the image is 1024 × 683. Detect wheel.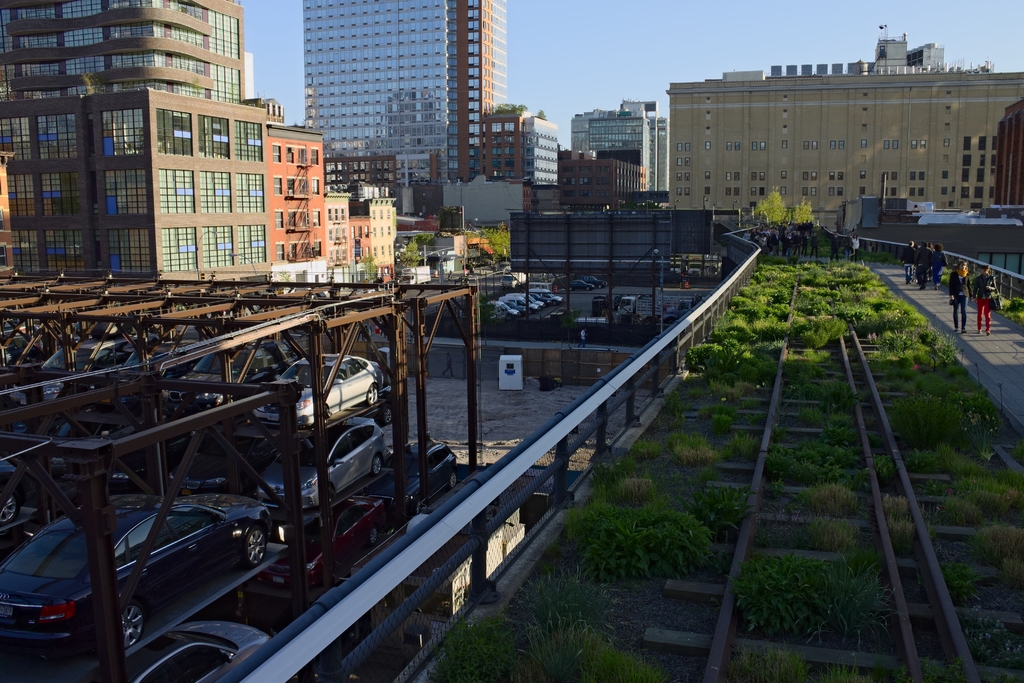
Detection: [x1=246, y1=522, x2=268, y2=562].
